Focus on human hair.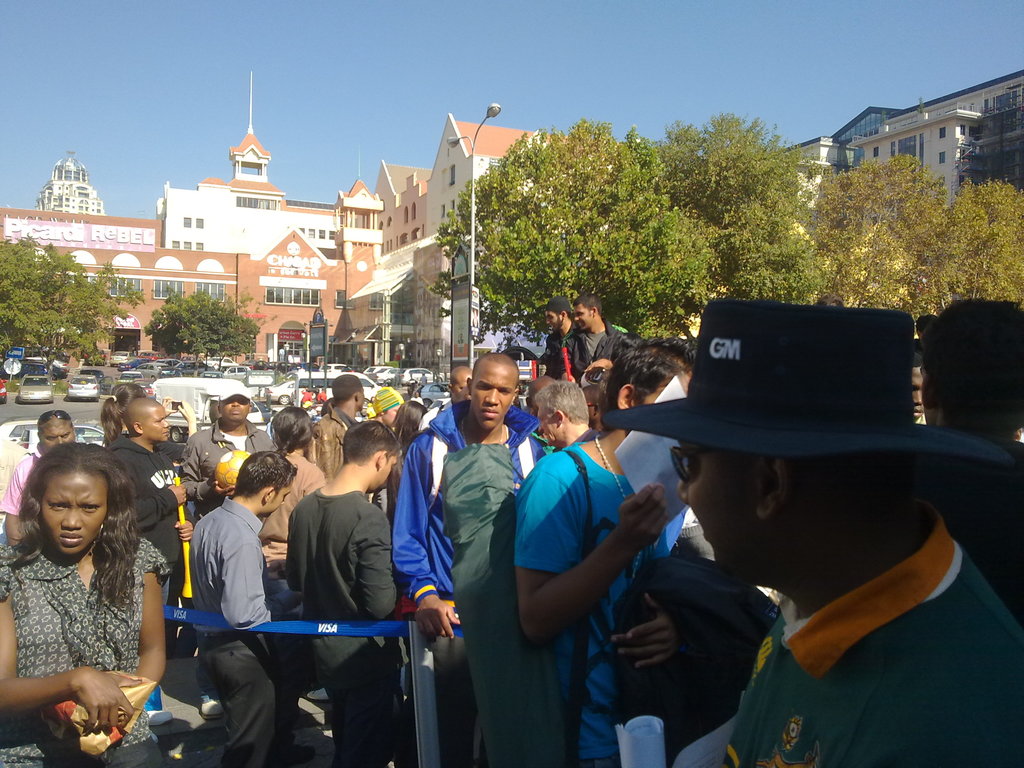
Focused at pyautogui.locateOnScreen(390, 399, 428, 439).
